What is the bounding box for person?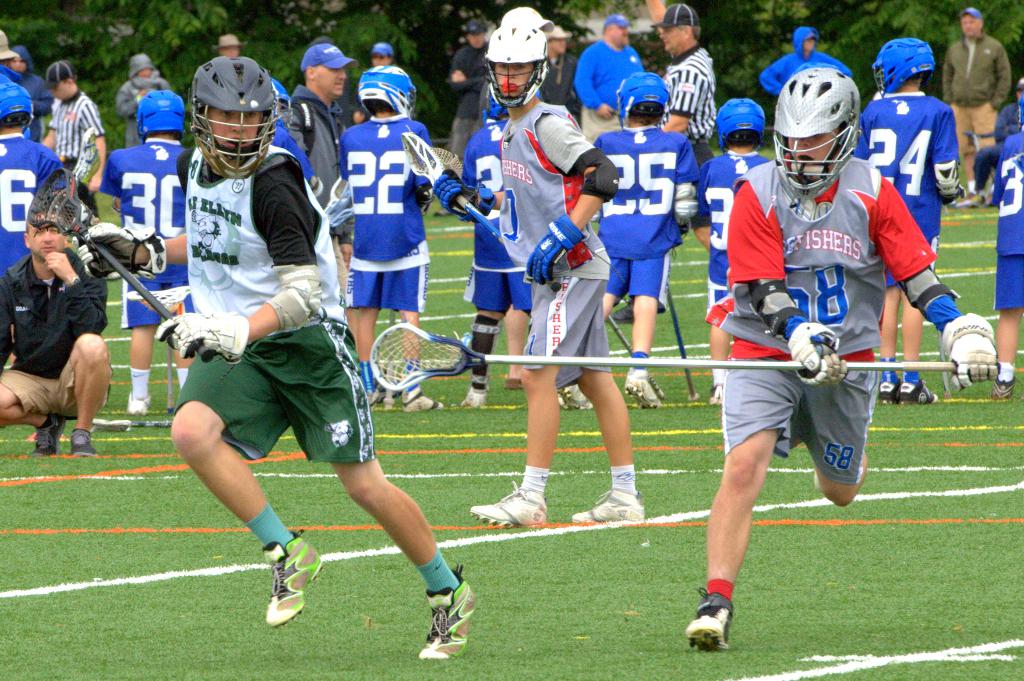
573 8 660 154.
